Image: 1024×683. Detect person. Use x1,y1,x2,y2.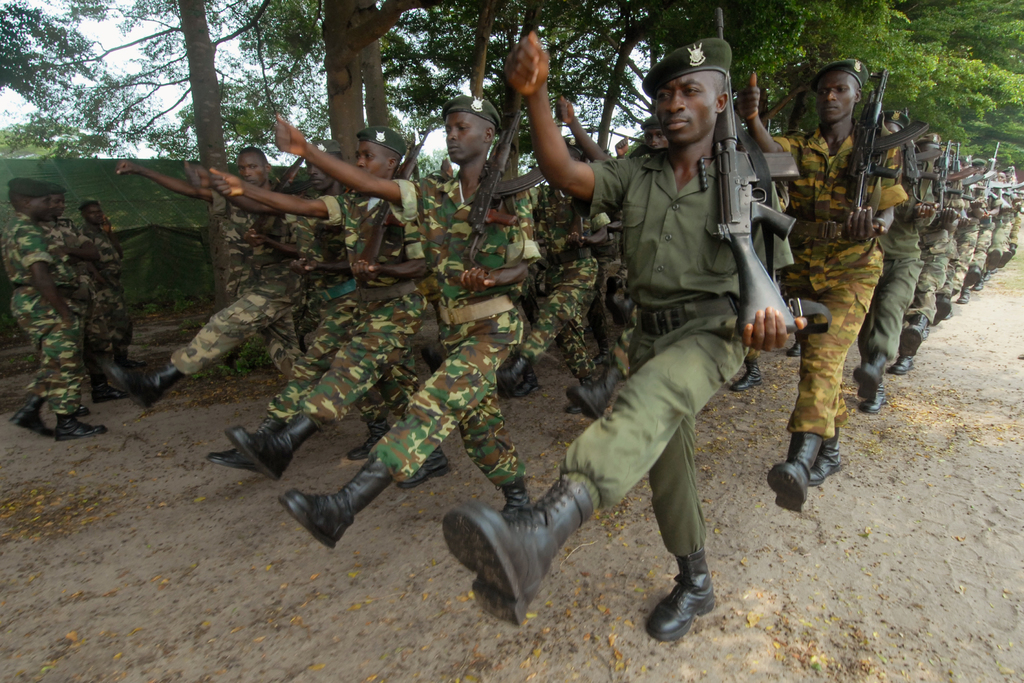
204,128,400,470.
